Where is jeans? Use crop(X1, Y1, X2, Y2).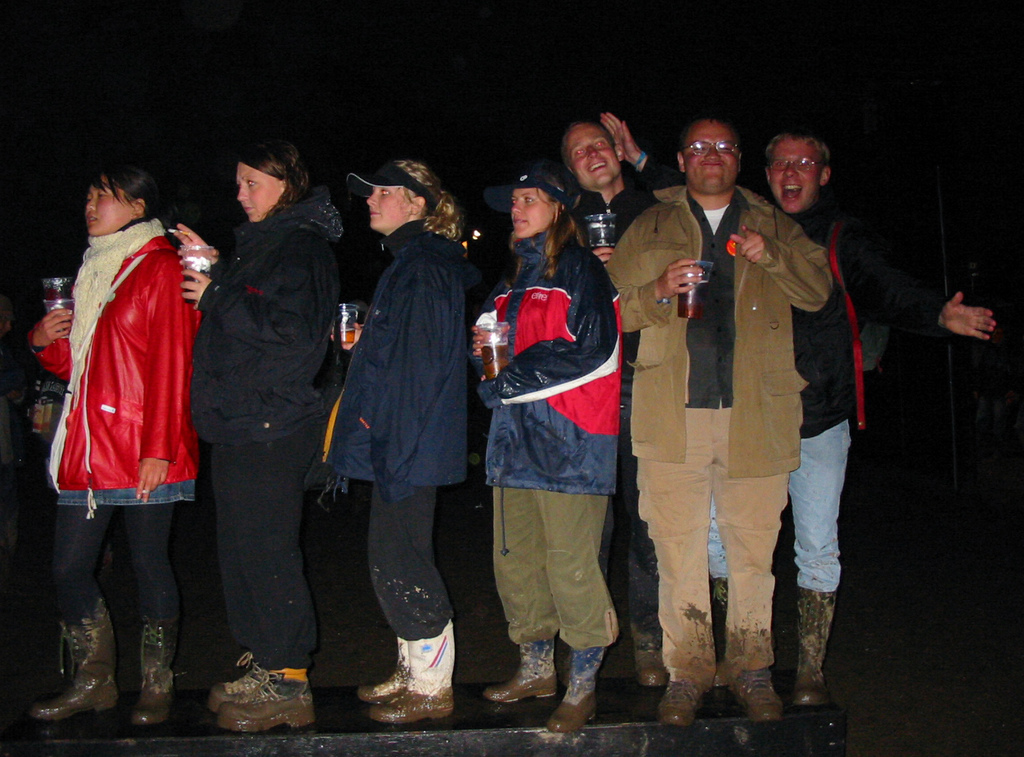
crop(700, 420, 860, 595).
